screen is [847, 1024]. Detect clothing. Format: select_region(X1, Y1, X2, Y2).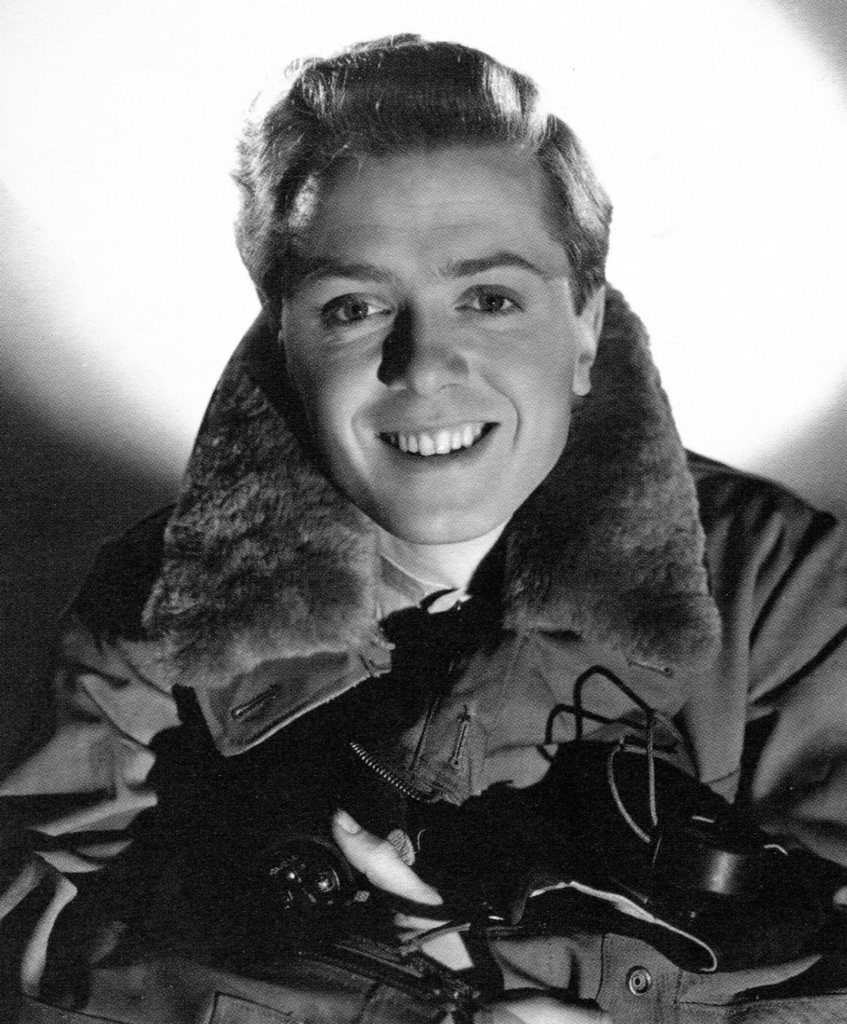
select_region(111, 472, 791, 957).
